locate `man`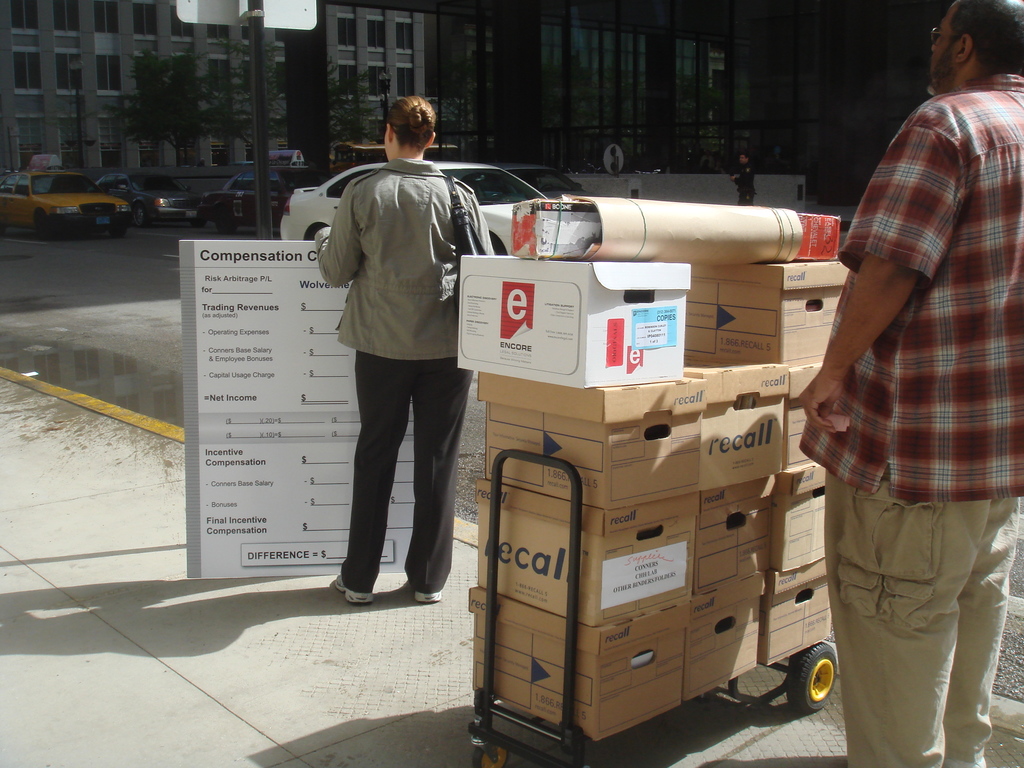
left=701, top=158, right=711, bottom=175
